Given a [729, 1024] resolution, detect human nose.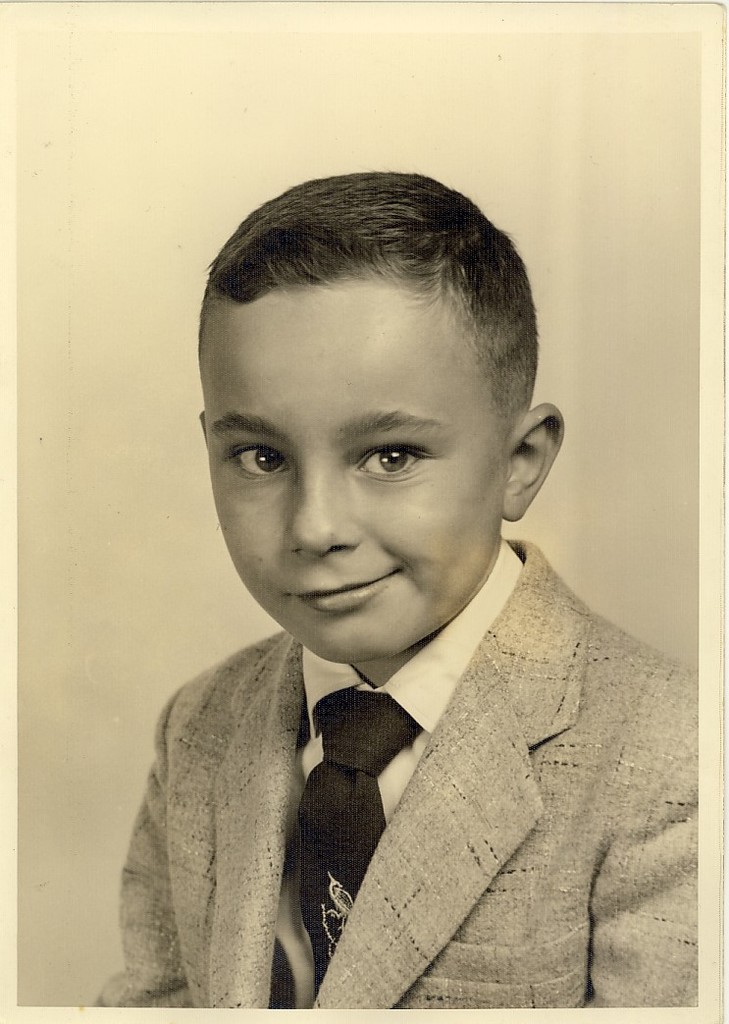
(282,473,366,564).
